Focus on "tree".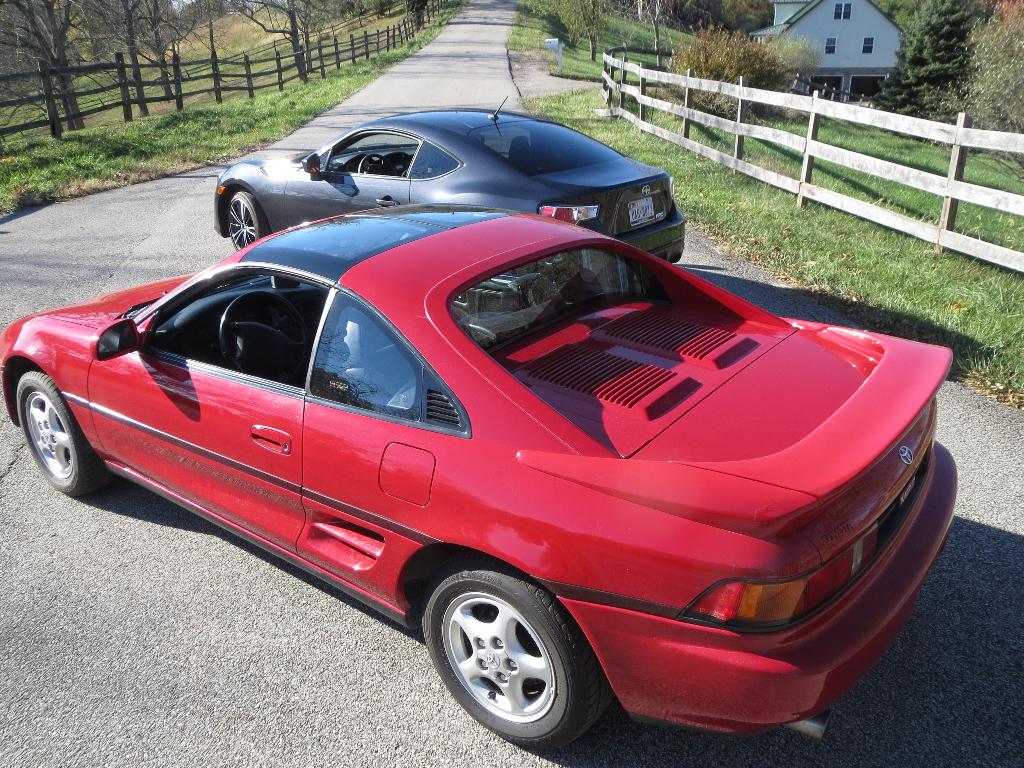
Focused at [636,0,680,68].
